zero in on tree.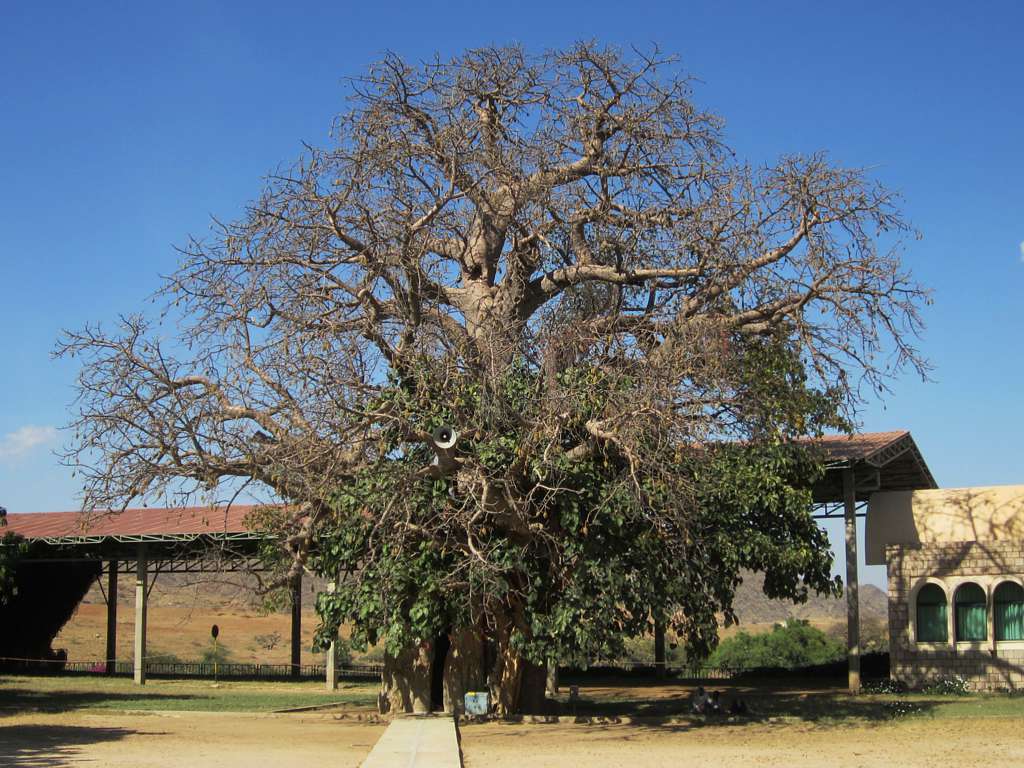
Zeroed in: region(694, 609, 843, 687).
